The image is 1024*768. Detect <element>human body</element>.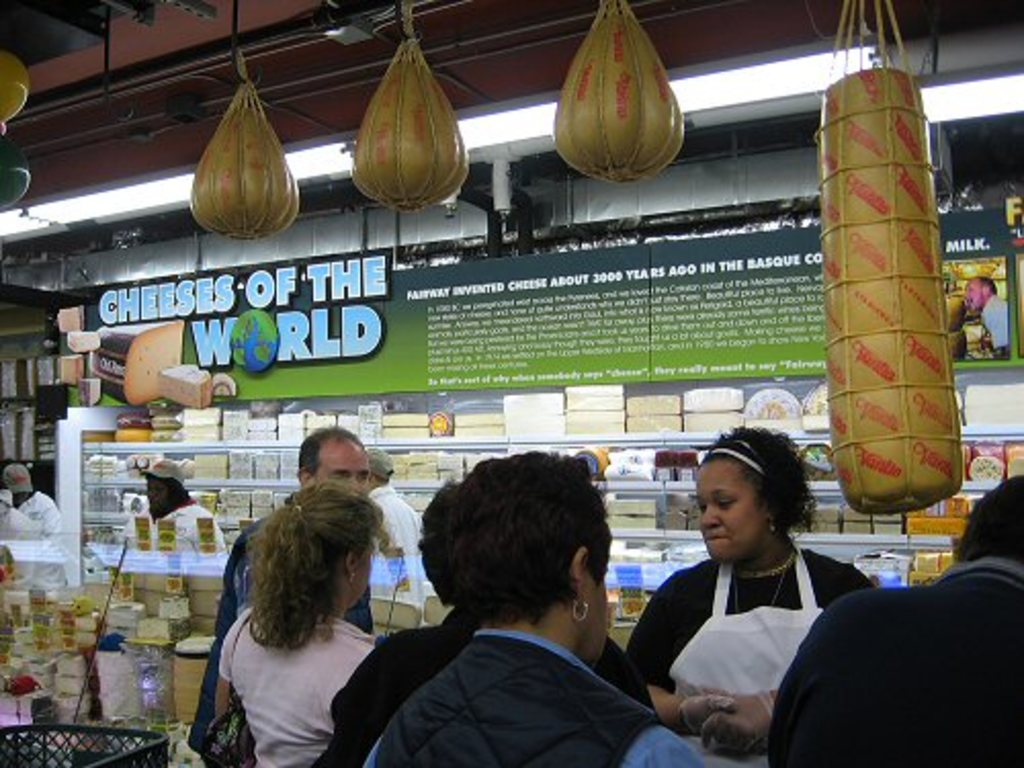
Detection: (117,463,227,555).
